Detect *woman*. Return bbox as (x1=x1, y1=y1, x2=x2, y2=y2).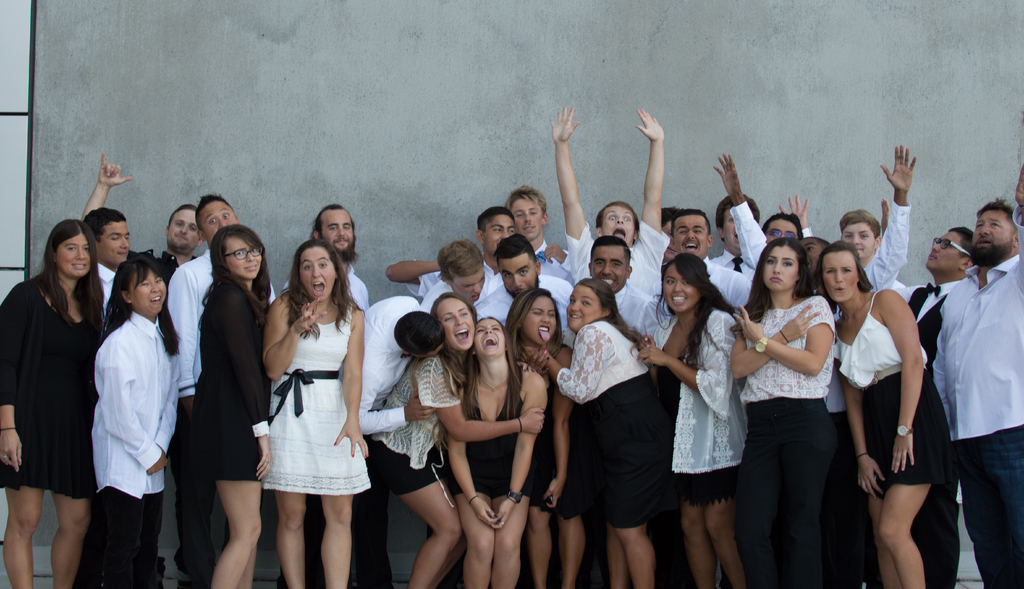
(x1=0, y1=218, x2=110, y2=588).
